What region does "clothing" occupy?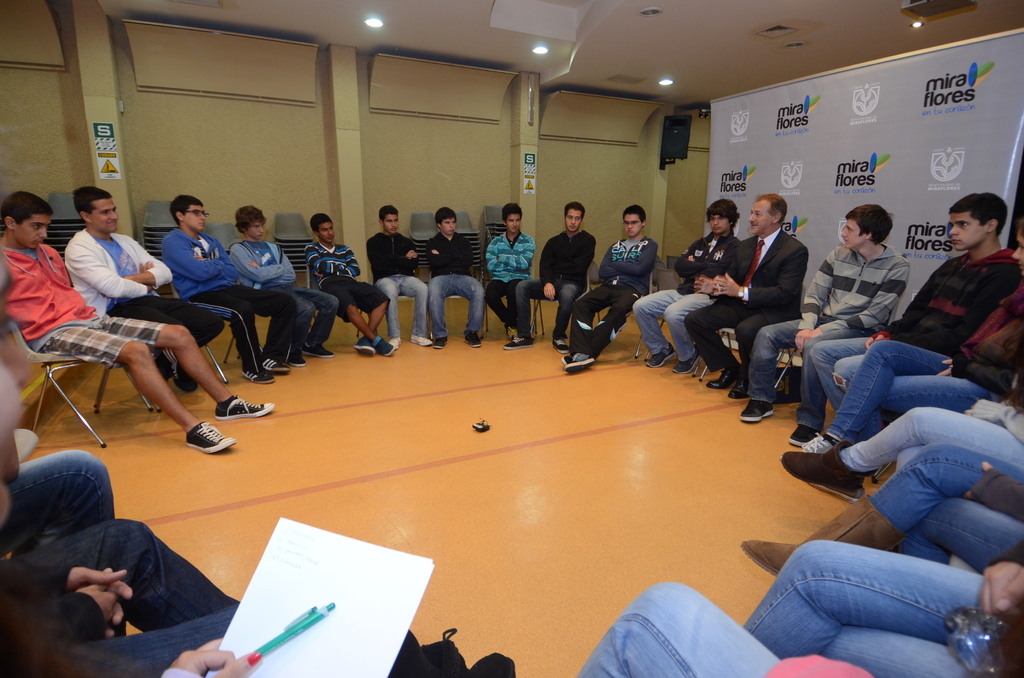
<bbox>792, 275, 1017, 427</bbox>.
